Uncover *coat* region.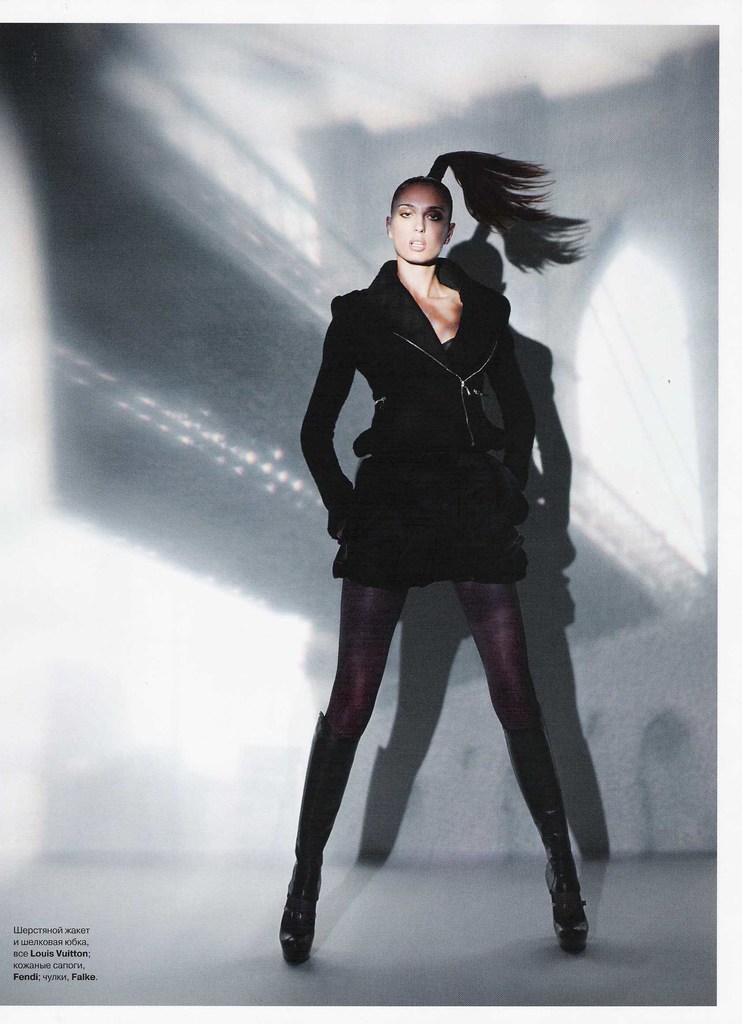
Uncovered: 297,256,534,589.
